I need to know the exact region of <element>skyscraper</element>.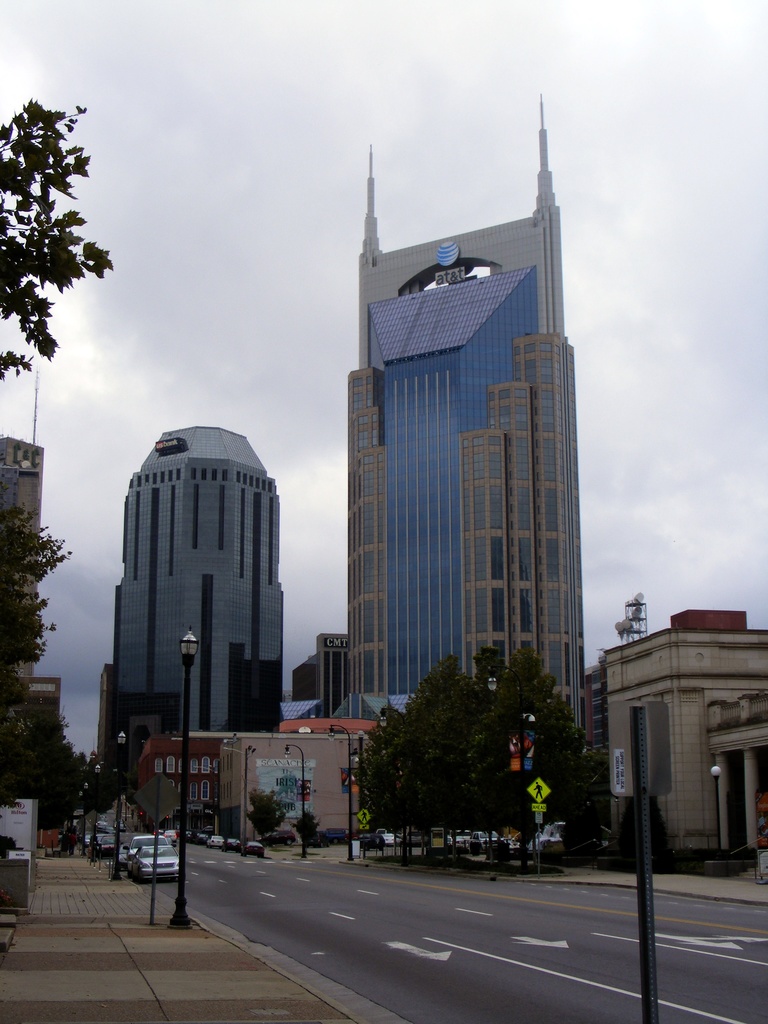
Region: box(87, 425, 288, 787).
